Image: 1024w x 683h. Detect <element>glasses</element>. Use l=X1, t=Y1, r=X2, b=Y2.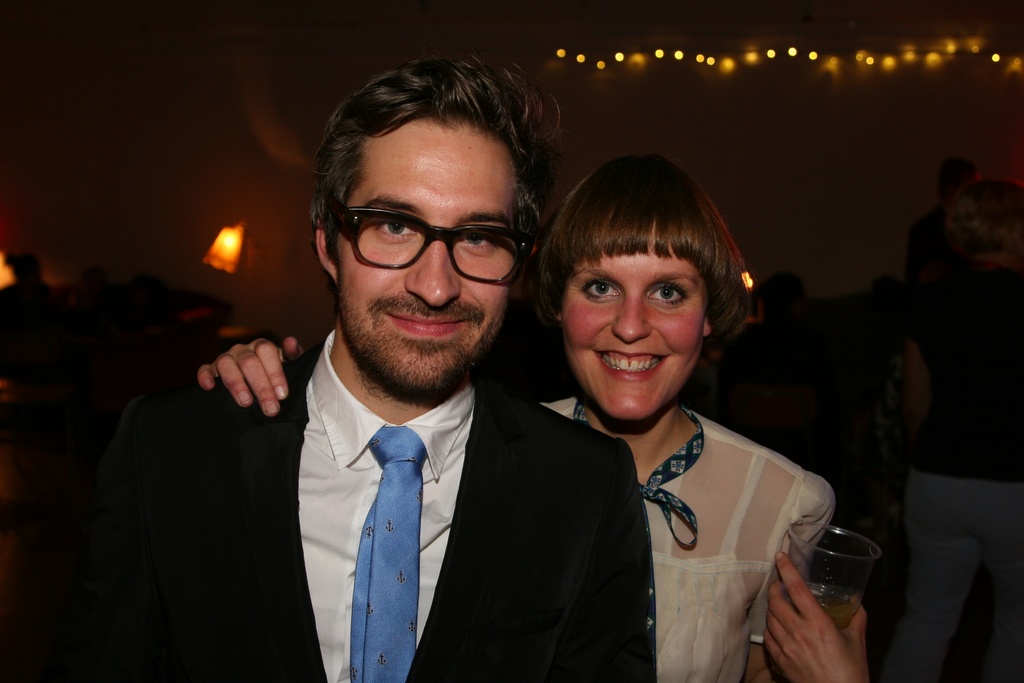
l=330, t=200, r=536, b=286.
